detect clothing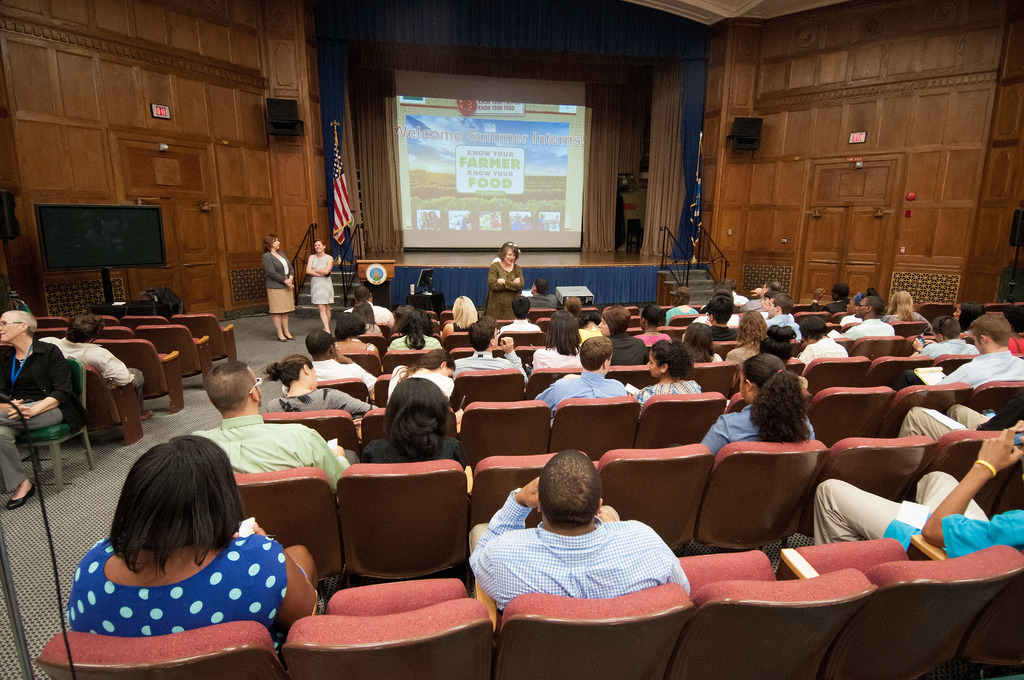
box=[632, 329, 673, 346]
